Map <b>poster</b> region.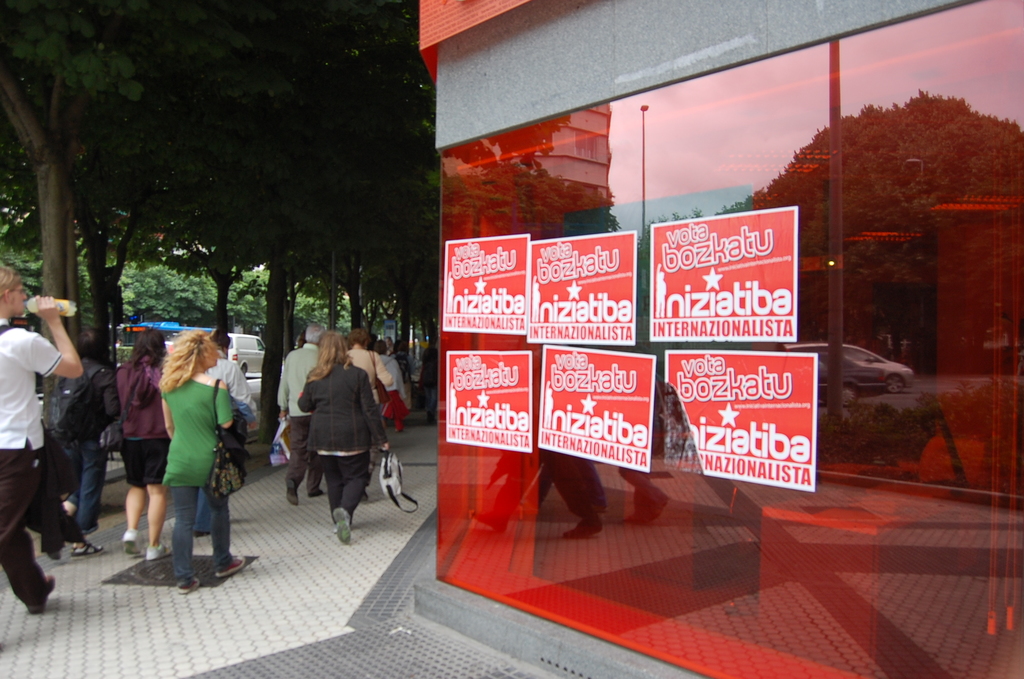
Mapped to x1=526, y1=230, x2=635, y2=339.
